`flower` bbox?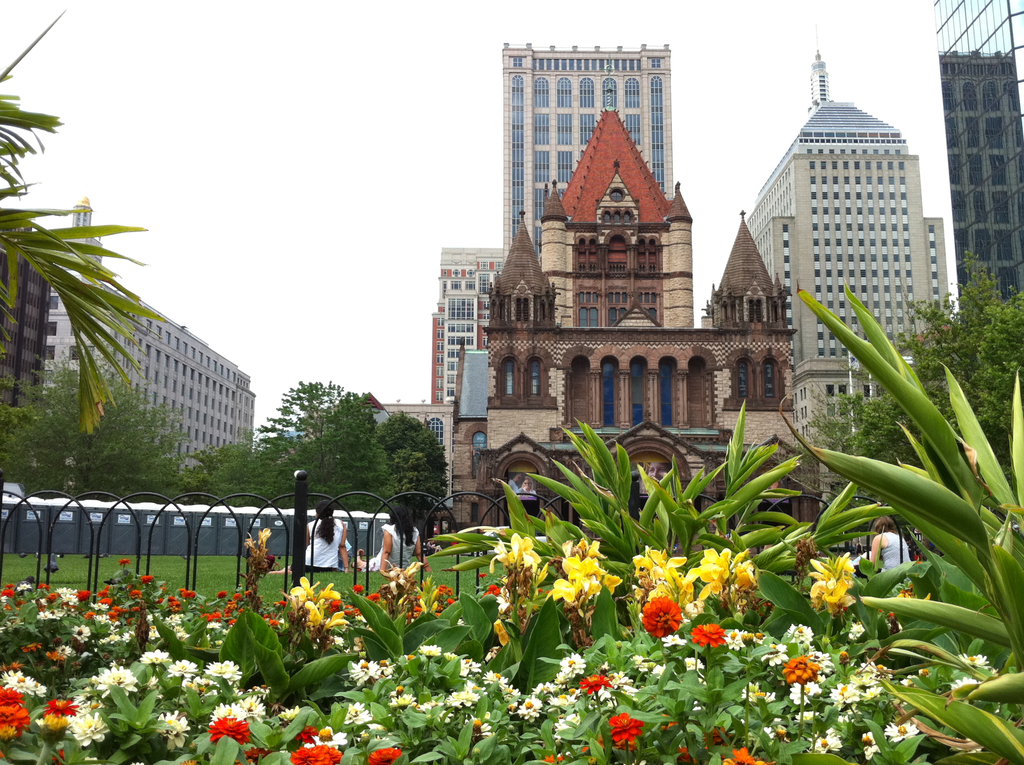
box=[490, 535, 551, 574]
